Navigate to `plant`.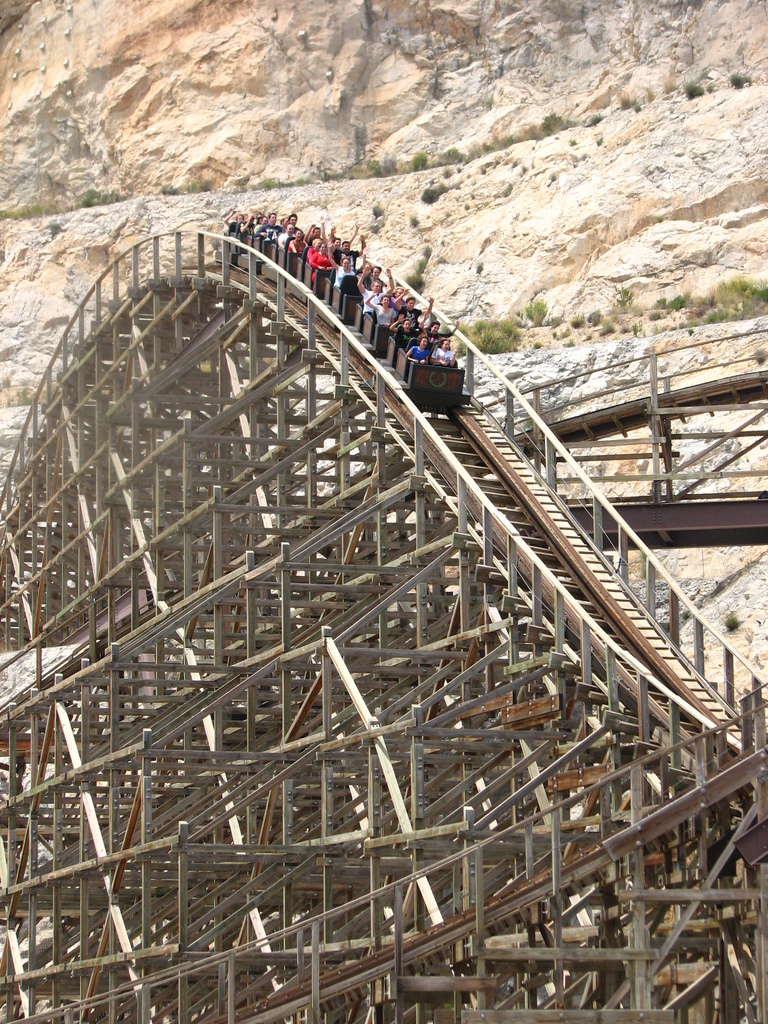
Navigation target: 452,319,468,337.
